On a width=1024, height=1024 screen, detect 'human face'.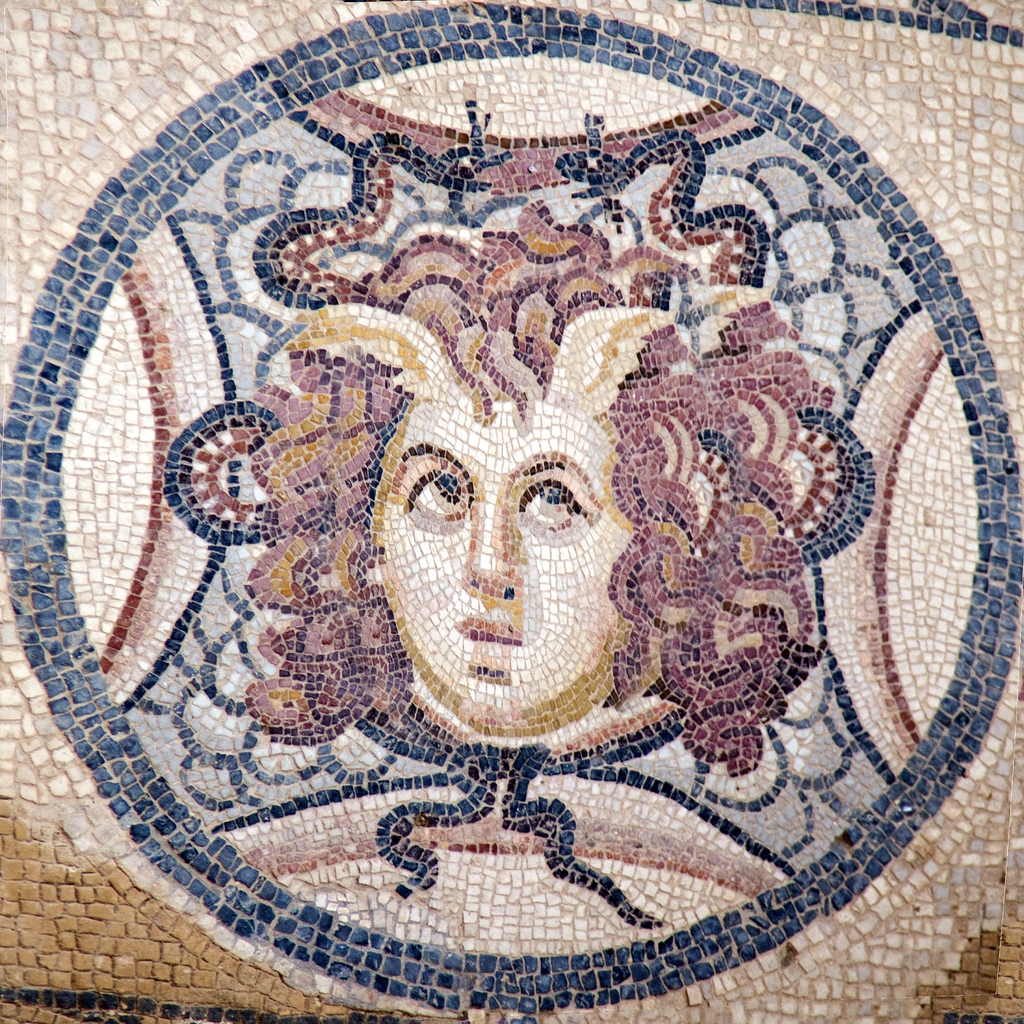
(371, 406, 635, 742).
